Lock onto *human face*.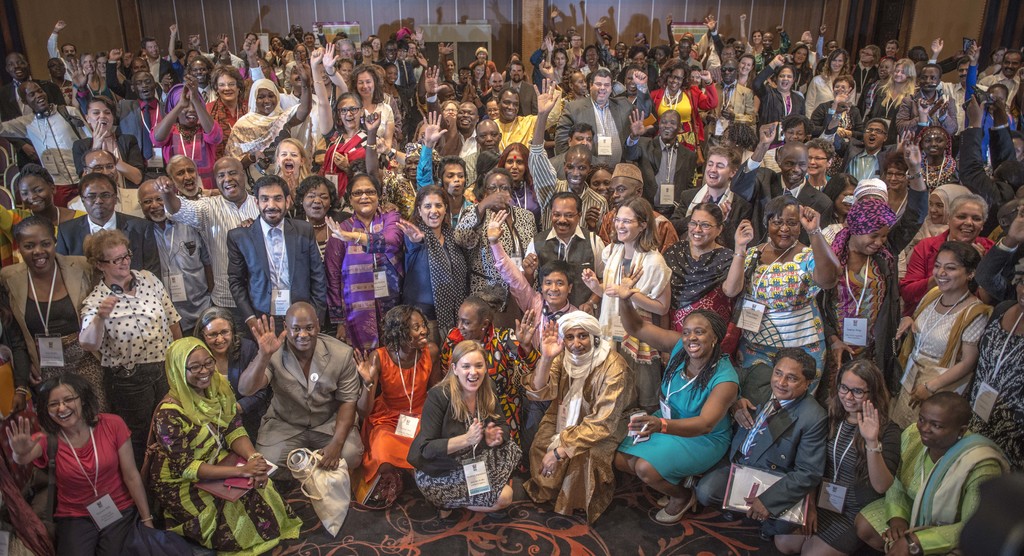
Locked: <region>614, 204, 637, 241</region>.
